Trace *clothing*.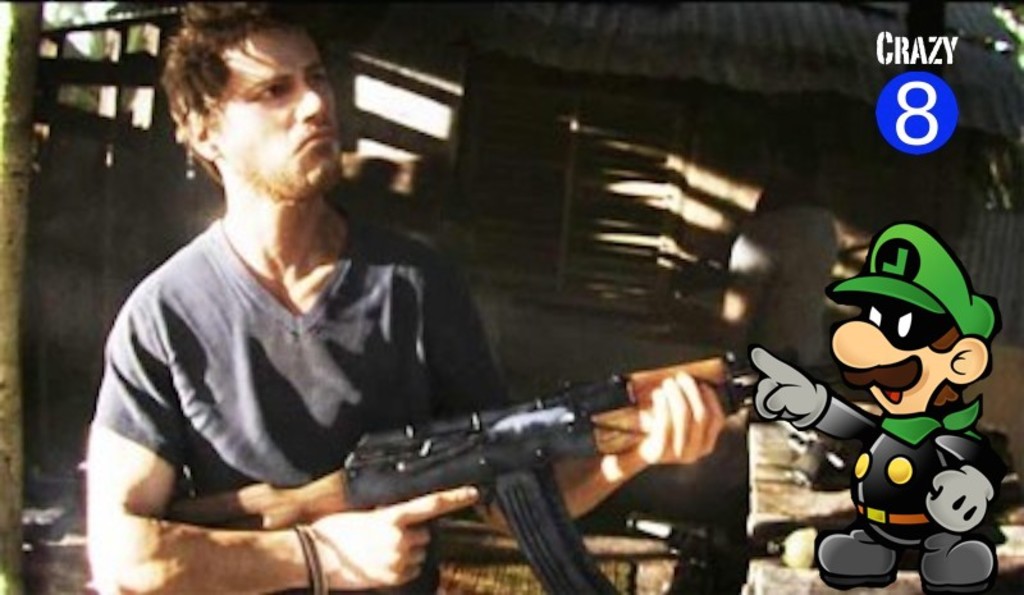
Traced to x1=99, y1=152, x2=503, y2=557.
